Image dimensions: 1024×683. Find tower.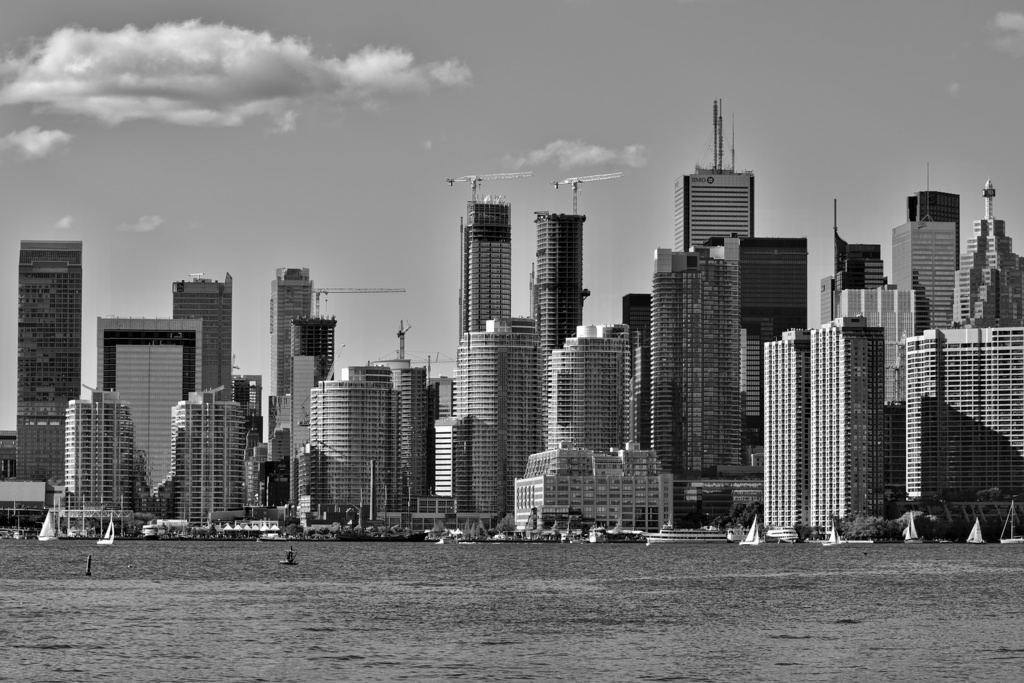
<box>644,242,740,472</box>.
